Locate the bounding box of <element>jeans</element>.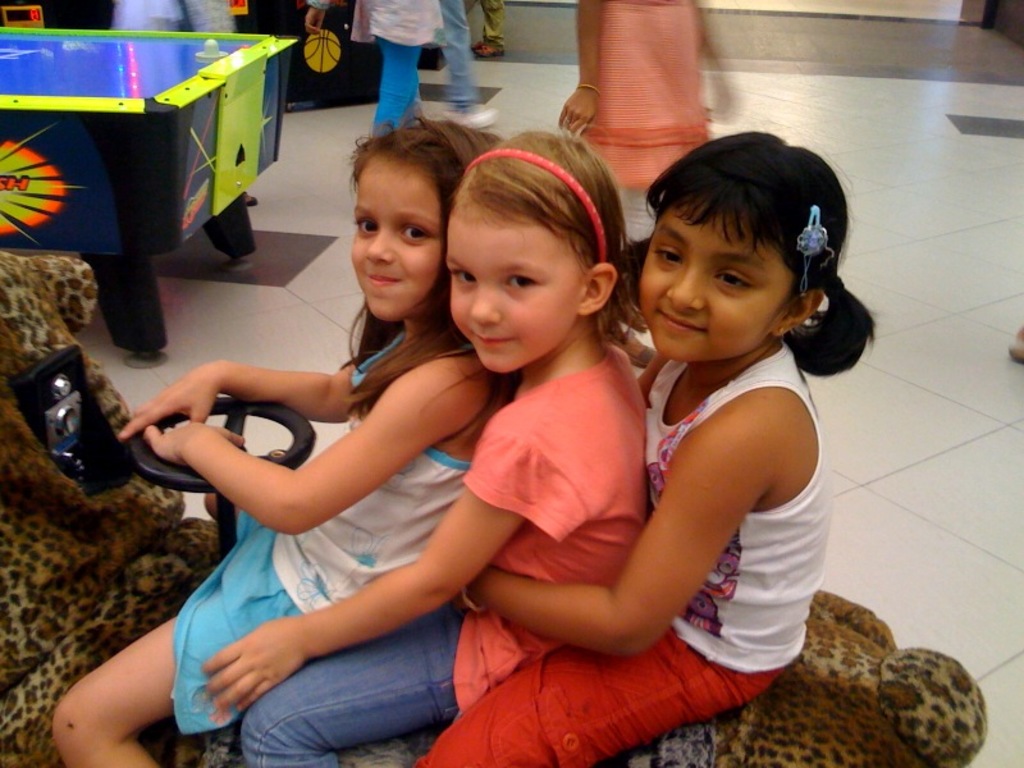
Bounding box: {"left": 433, "top": 0, "right": 483, "bottom": 116}.
